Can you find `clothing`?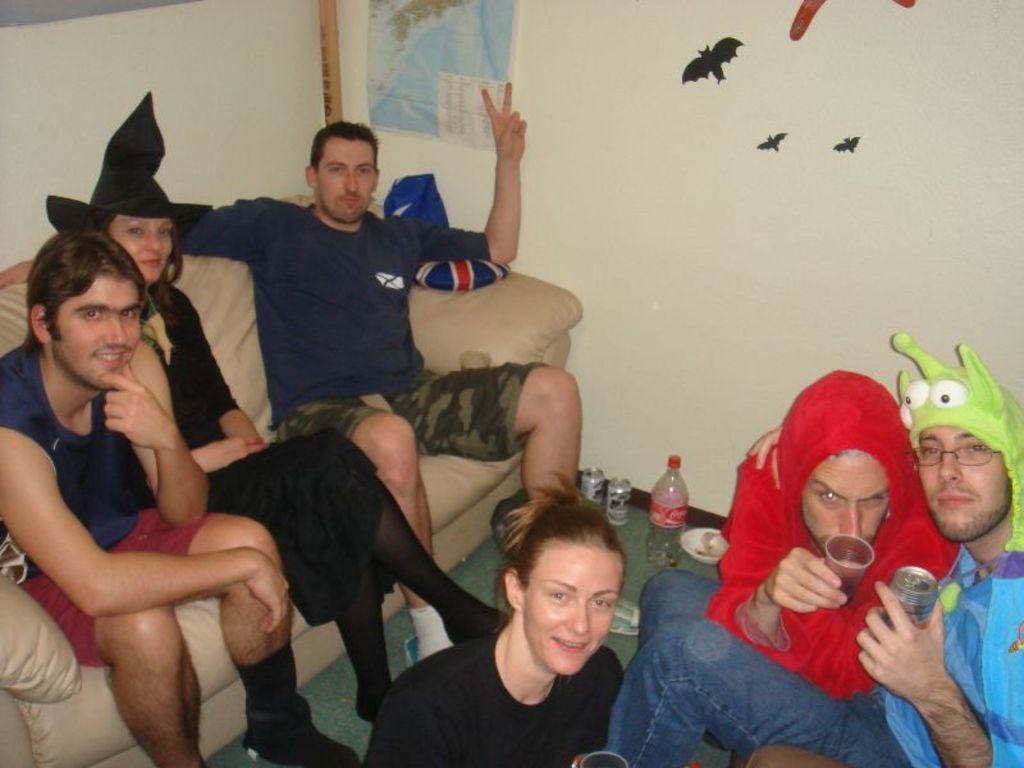
Yes, bounding box: 732:595:794:650.
